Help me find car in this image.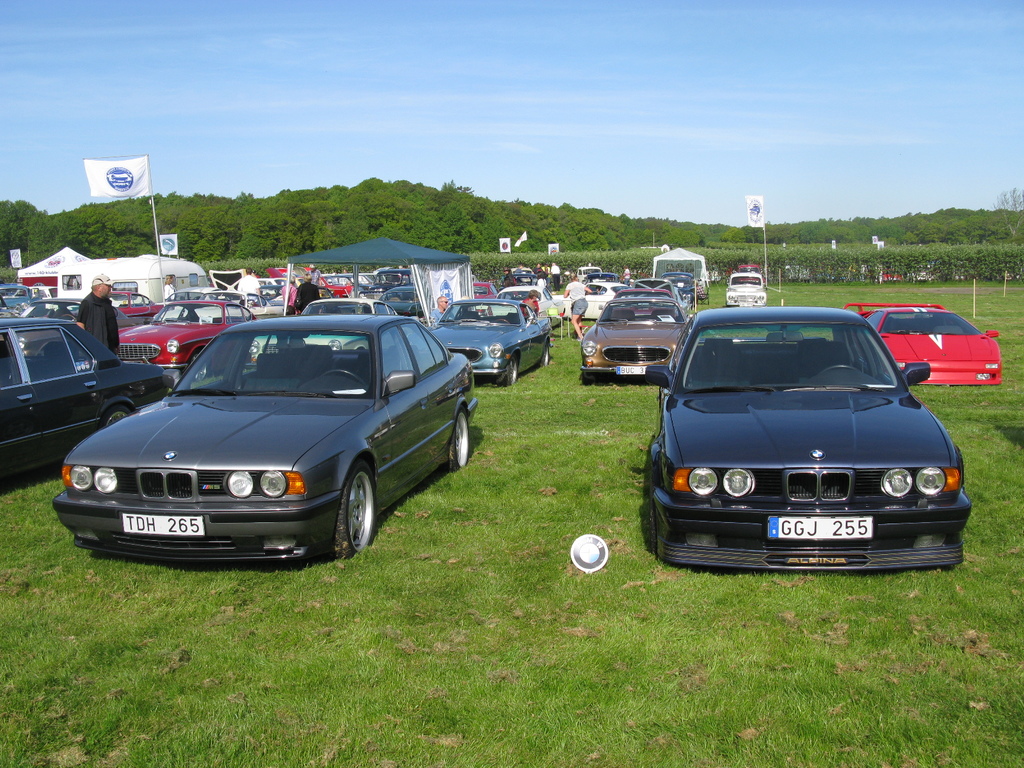
Found it: bbox=(31, 285, 67, 297).
